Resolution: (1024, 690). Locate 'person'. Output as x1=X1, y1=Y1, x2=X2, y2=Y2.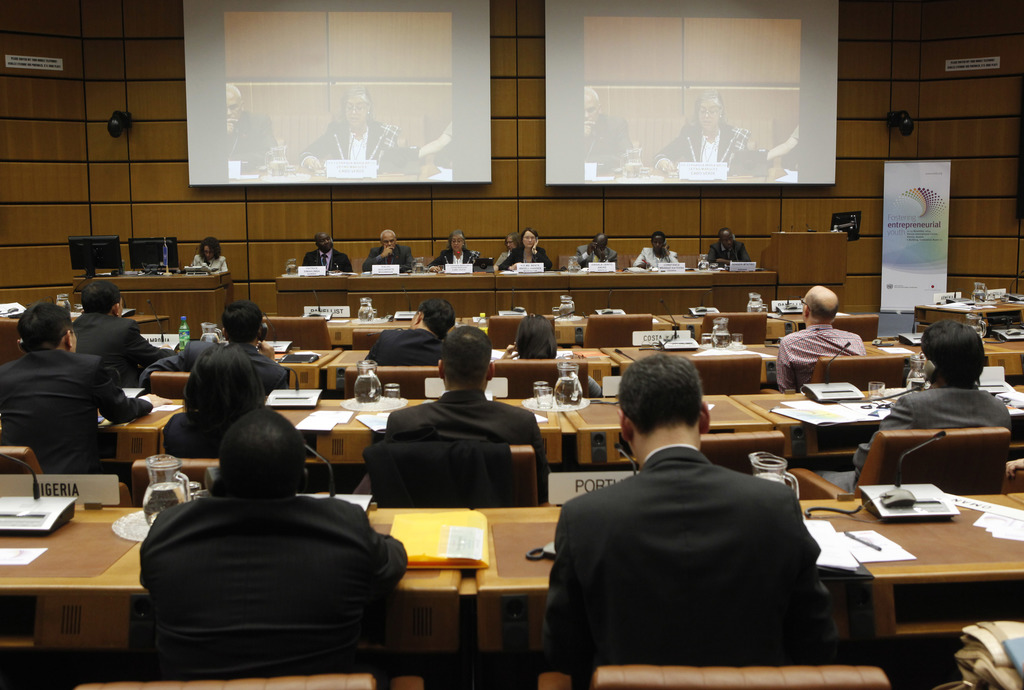
x1=500, y1=227, x2=553, y2=268.
